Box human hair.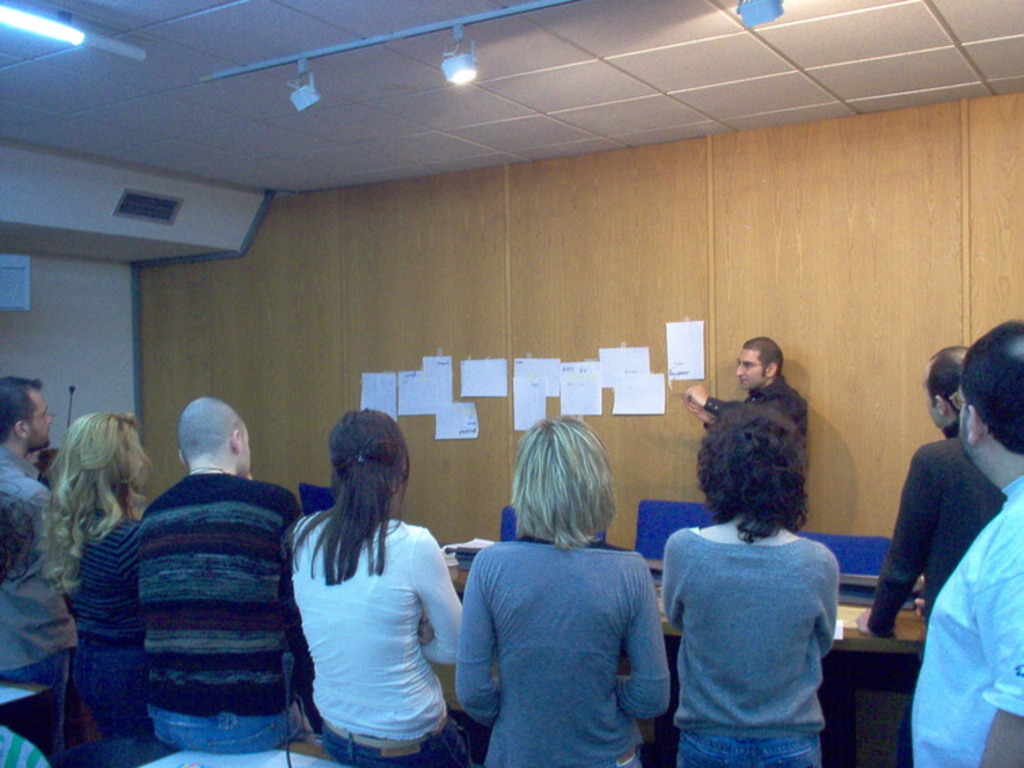
x1=41 y1=404 x2=130 y2=578.
